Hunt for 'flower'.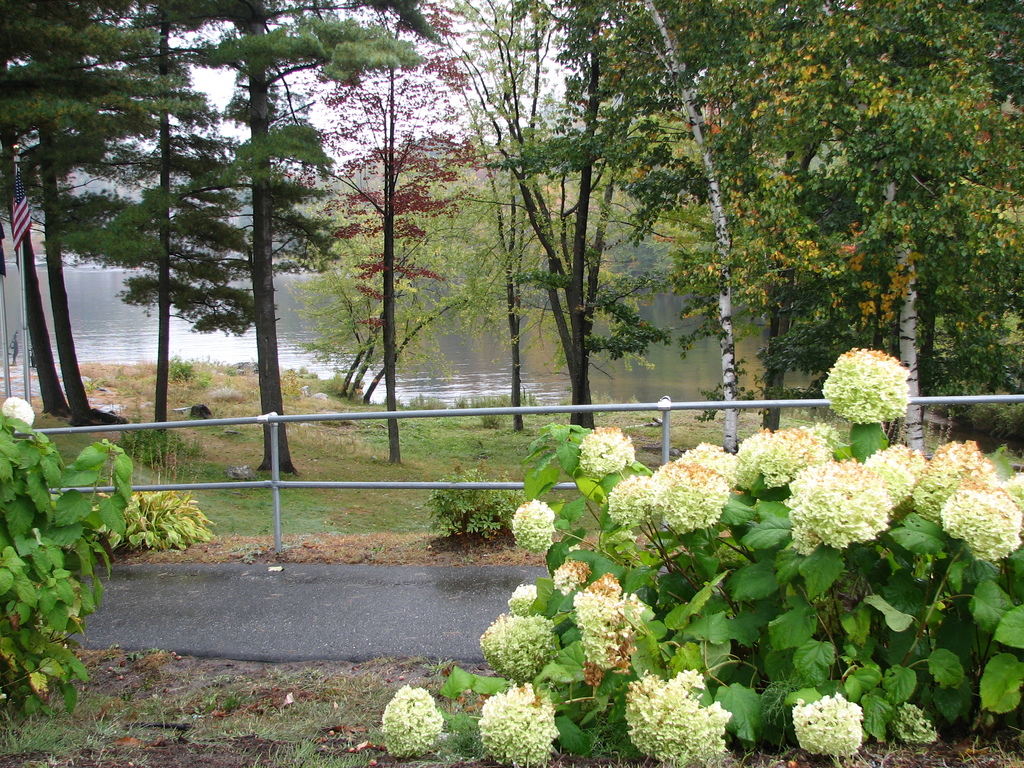
Hunted down at [left=476, top=581, right=559, bottom=682].
